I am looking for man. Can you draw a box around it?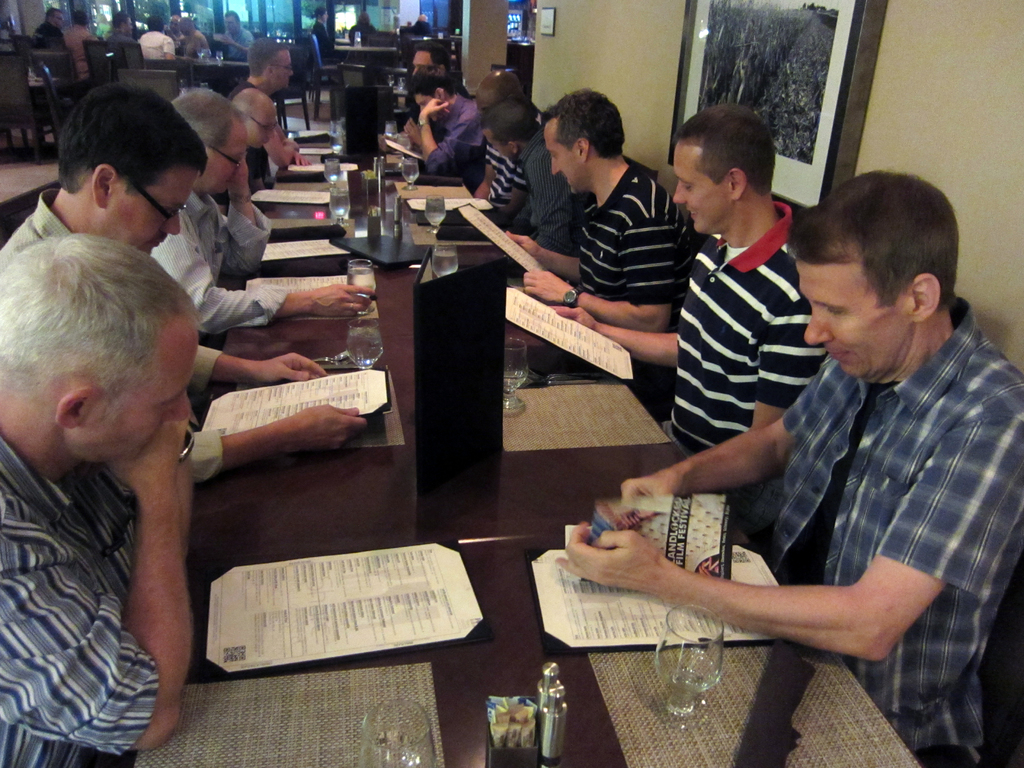
Sure, the bounding box is bbox(214, 93, 276, 198).
